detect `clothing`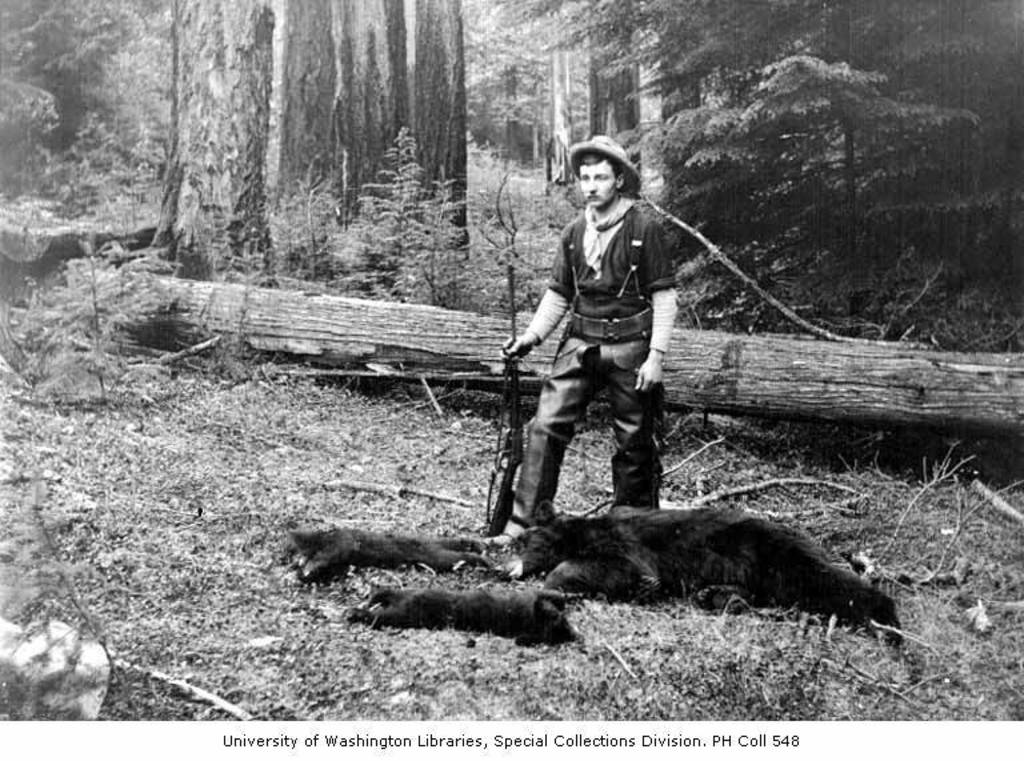
[left=511, top=196, right=671, bottom=526]
